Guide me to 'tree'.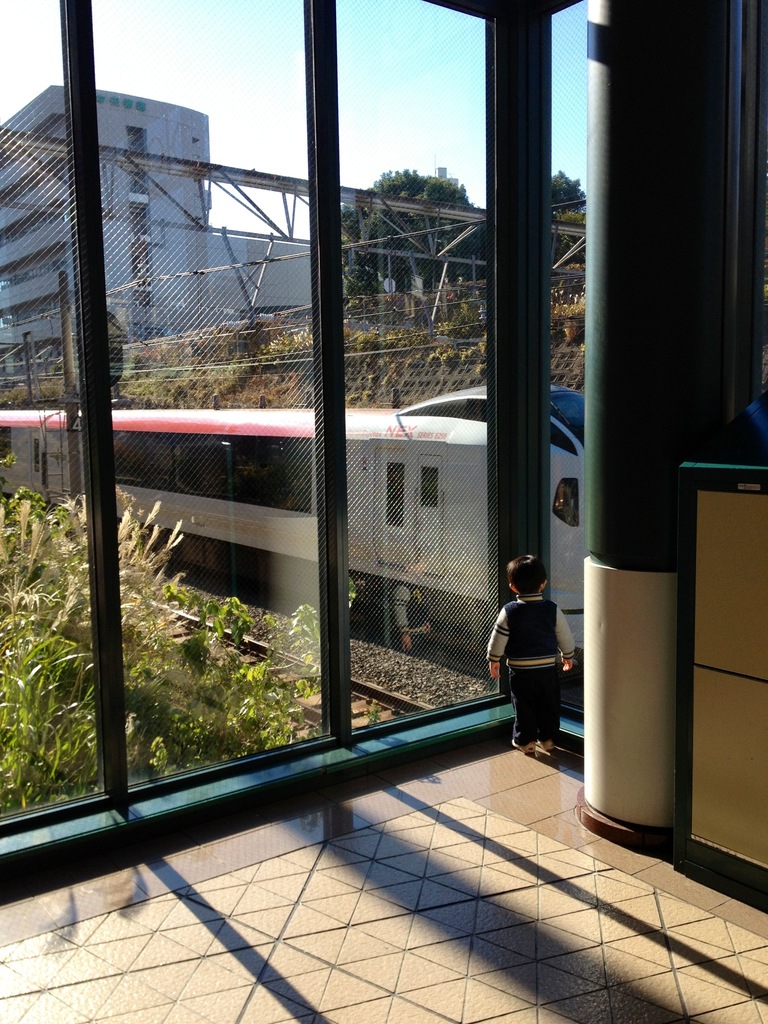
Guidance: [left=547, top=154, right=597, bottom=316].
